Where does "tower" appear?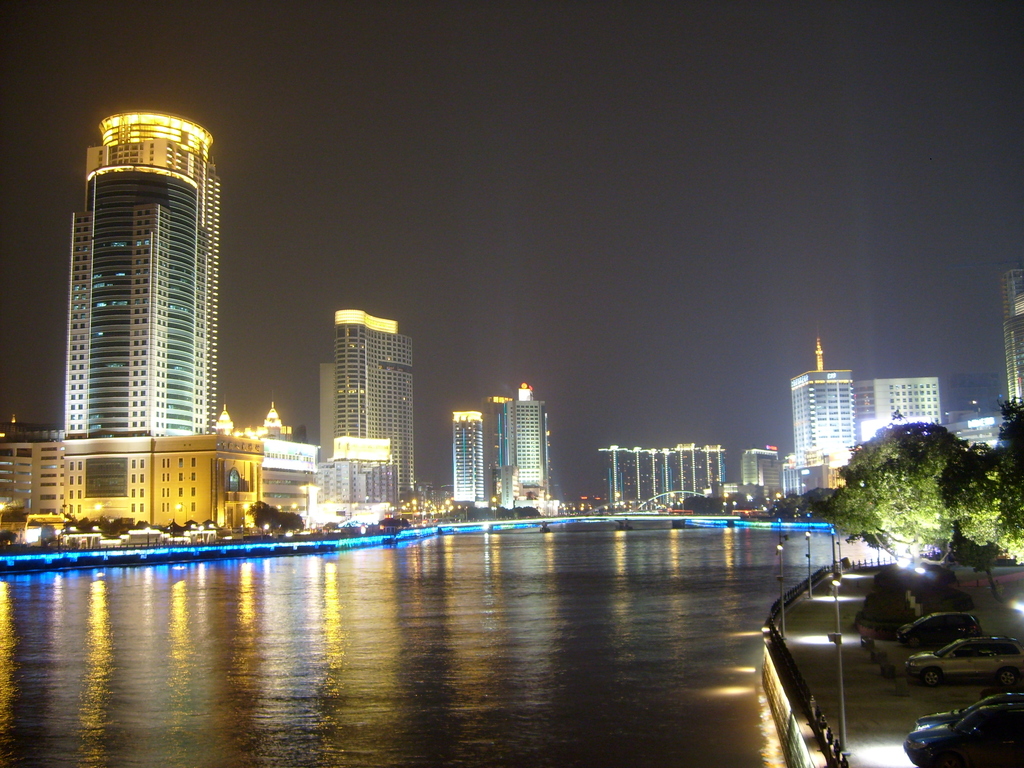
Appears at <region>791, 320, 854, 465</region>.
